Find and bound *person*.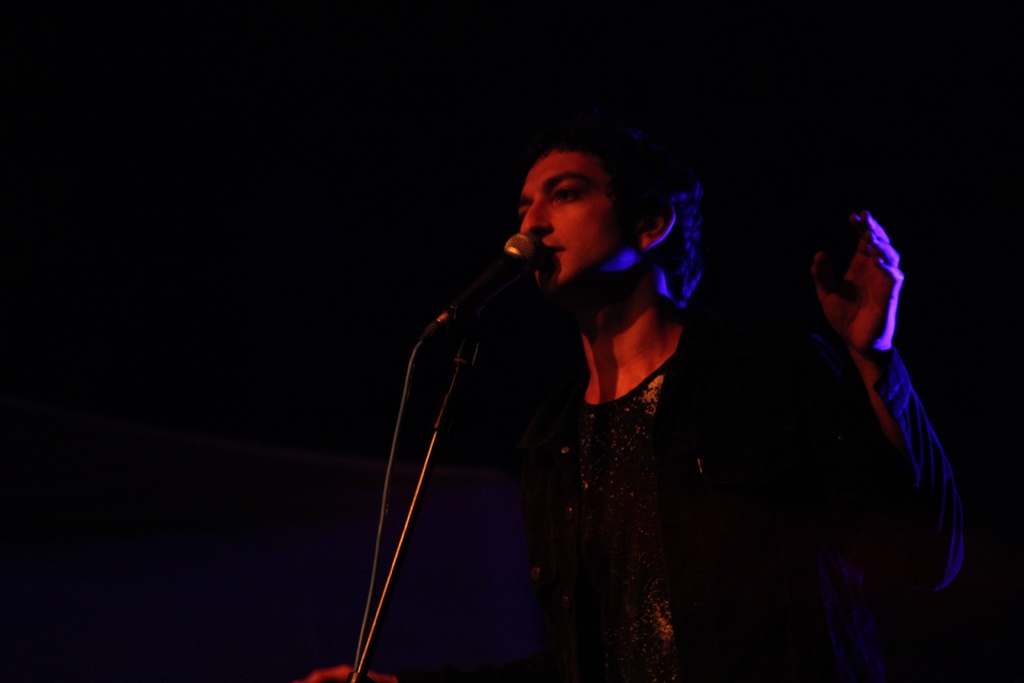
Bound: Rect(297, 119, 975, 677).
